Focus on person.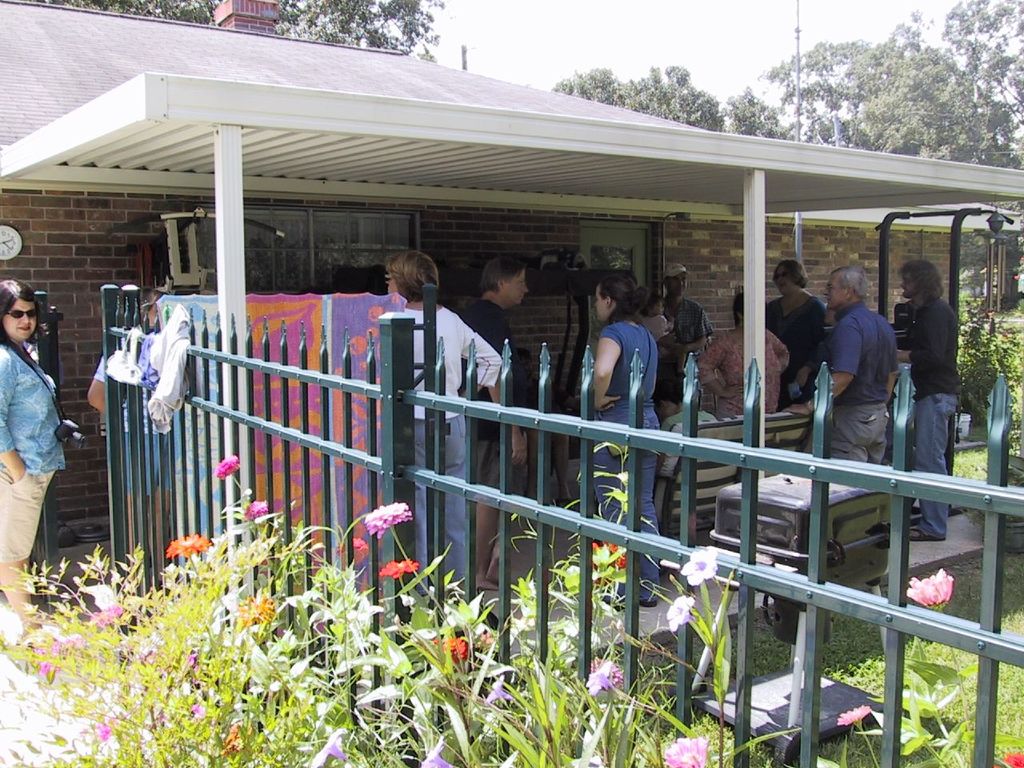
Focused at box=[454, 250, 524, 594].
